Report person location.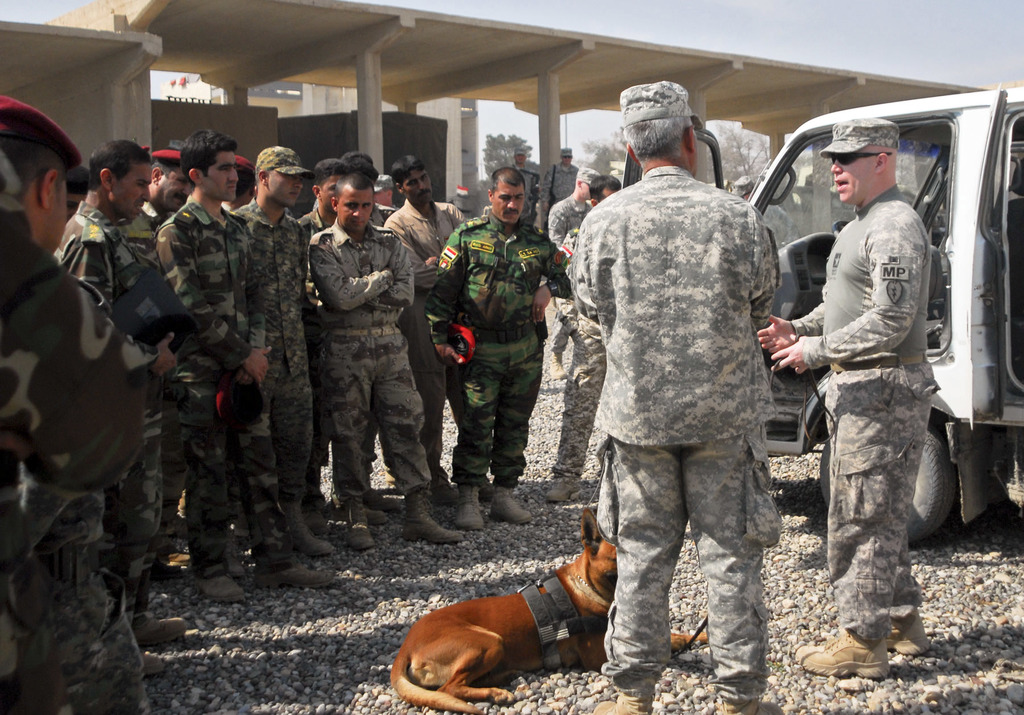
Report: [x1=763, y1=140, x2=911, y2=684].
